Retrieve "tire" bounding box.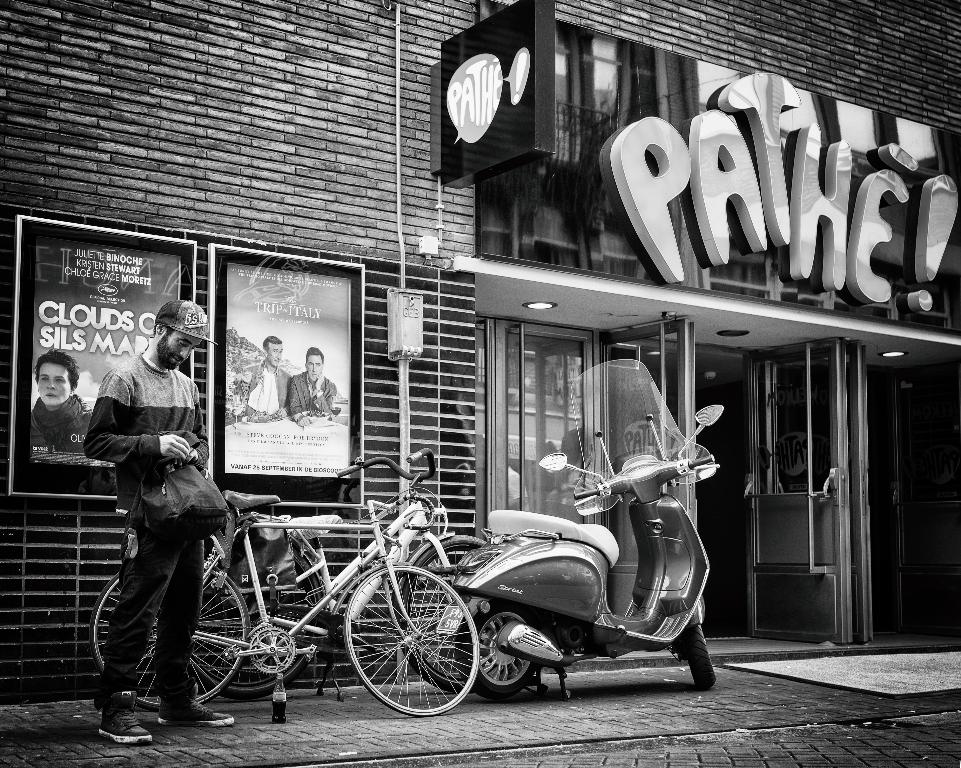
Bounding box: bbox(392, 532, 499, 693).
